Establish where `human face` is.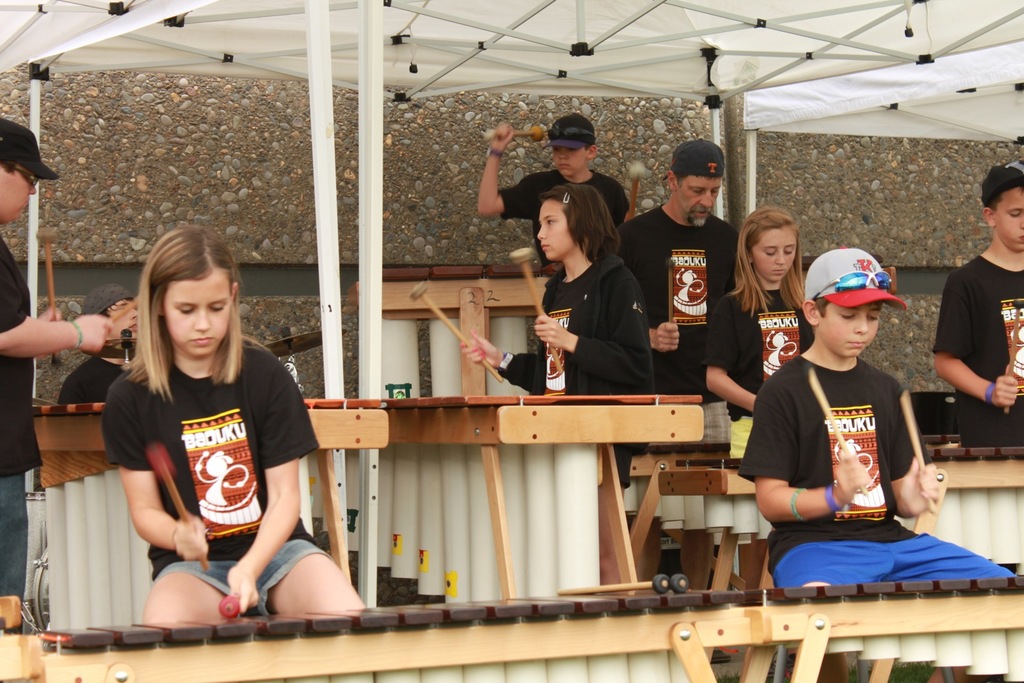
Established at pyautogui.locateOnScreen(819, 306, 880, 360).
